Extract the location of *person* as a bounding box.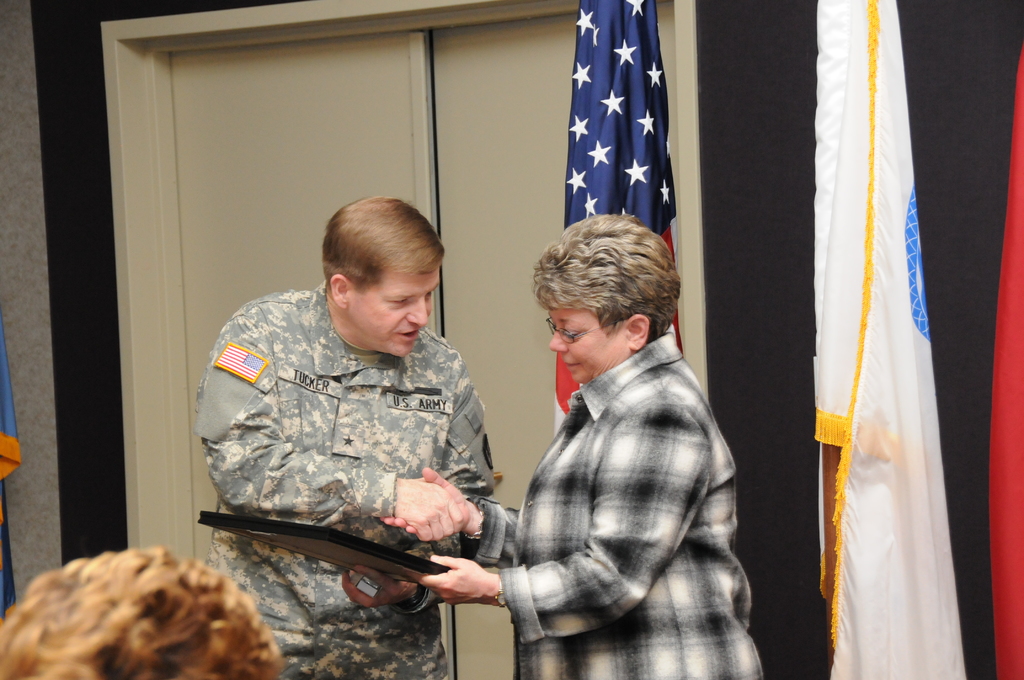
{"x1": 209, "y1": 202, "x2": 508, "y2": 612}.
